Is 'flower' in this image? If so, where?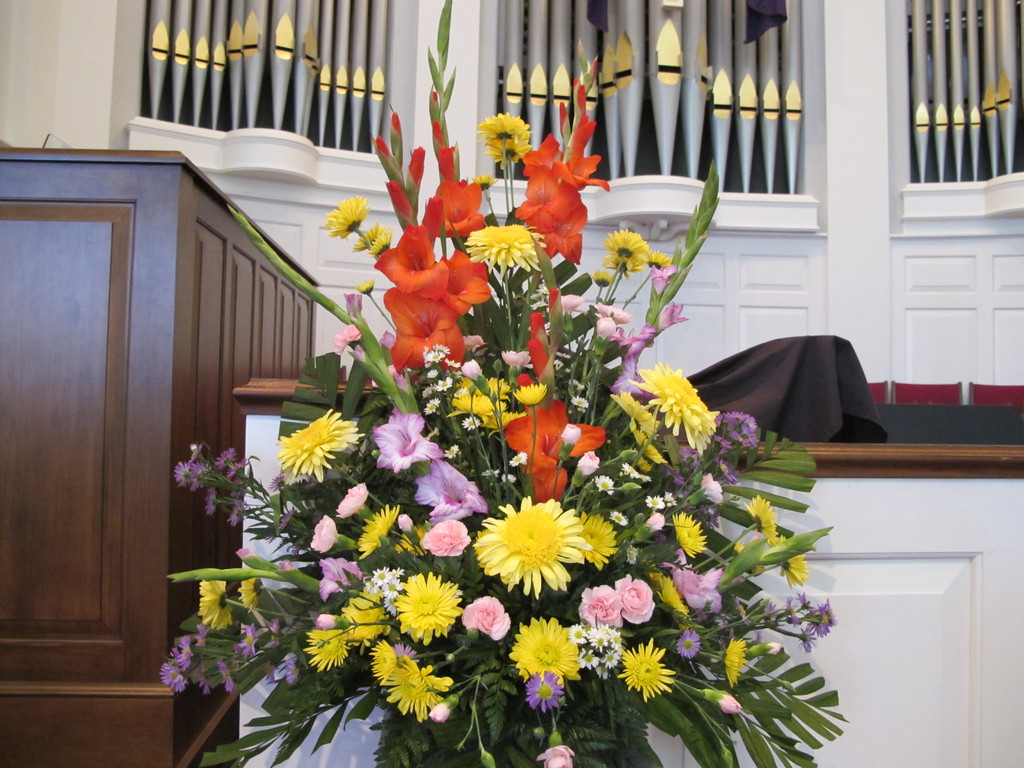
Yes, at crop(518, 137, 563, 166).
